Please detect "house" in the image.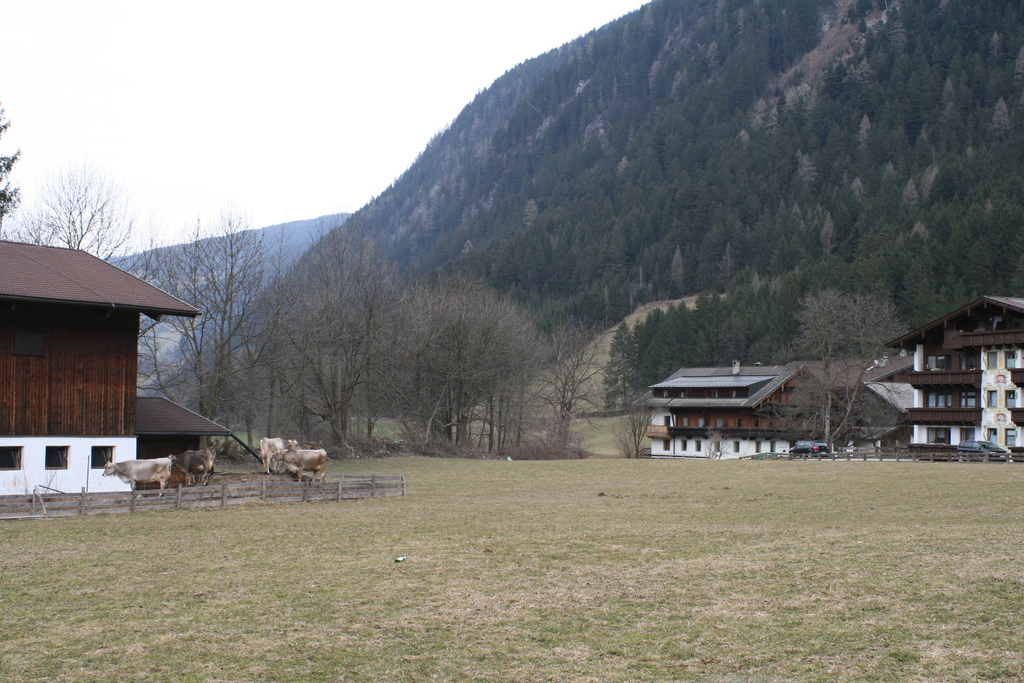
858:284:1023:461.
